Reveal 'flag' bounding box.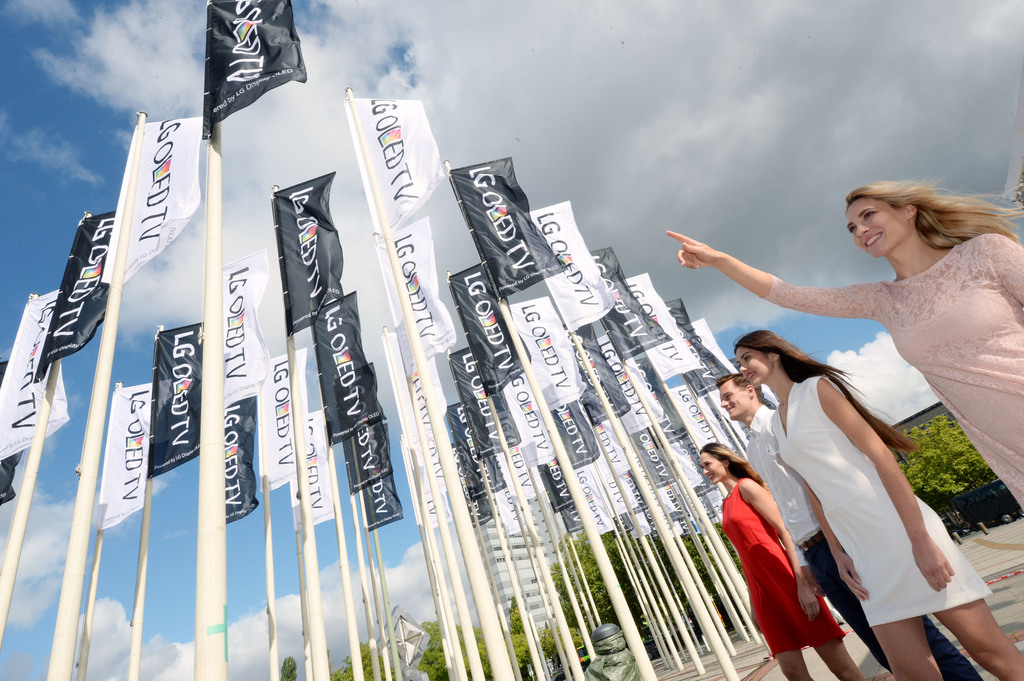
Revealed: select_region(223, 252, 271, 403).
